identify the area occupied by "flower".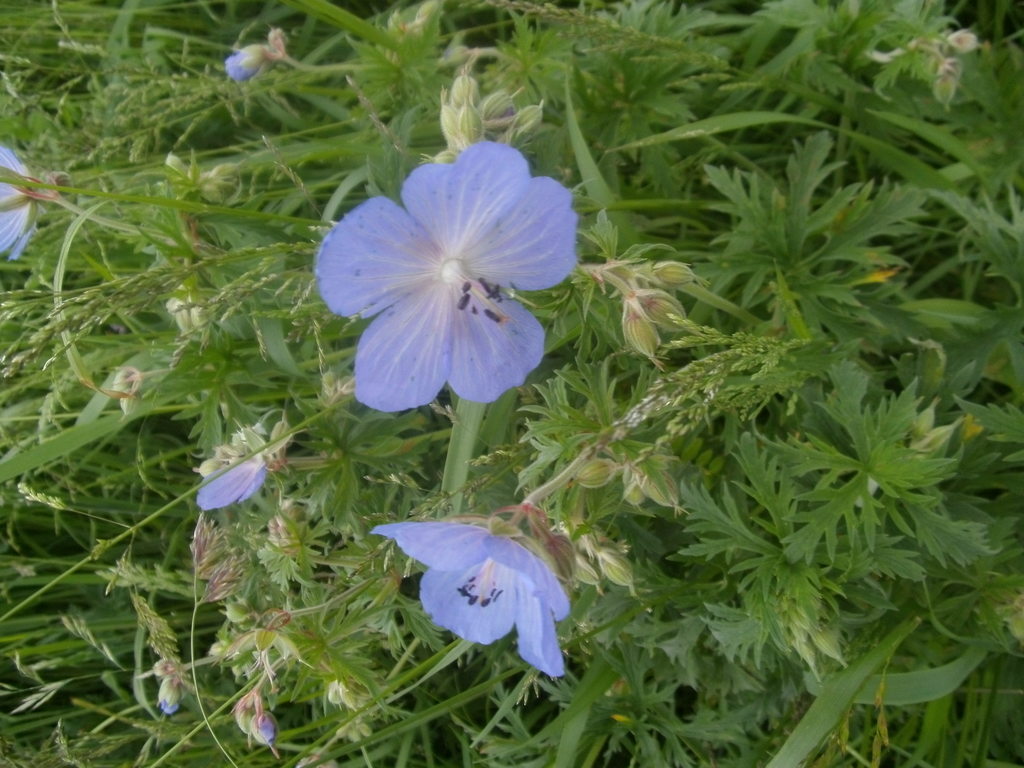
Area: select_region(310, 129, 573, 426).
